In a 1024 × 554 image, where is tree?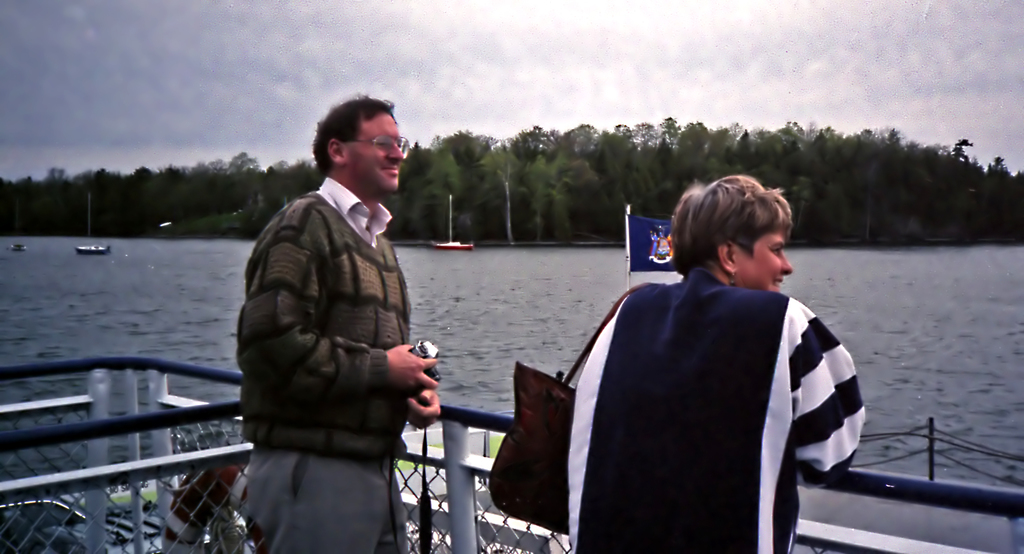
292/160/315/201.
